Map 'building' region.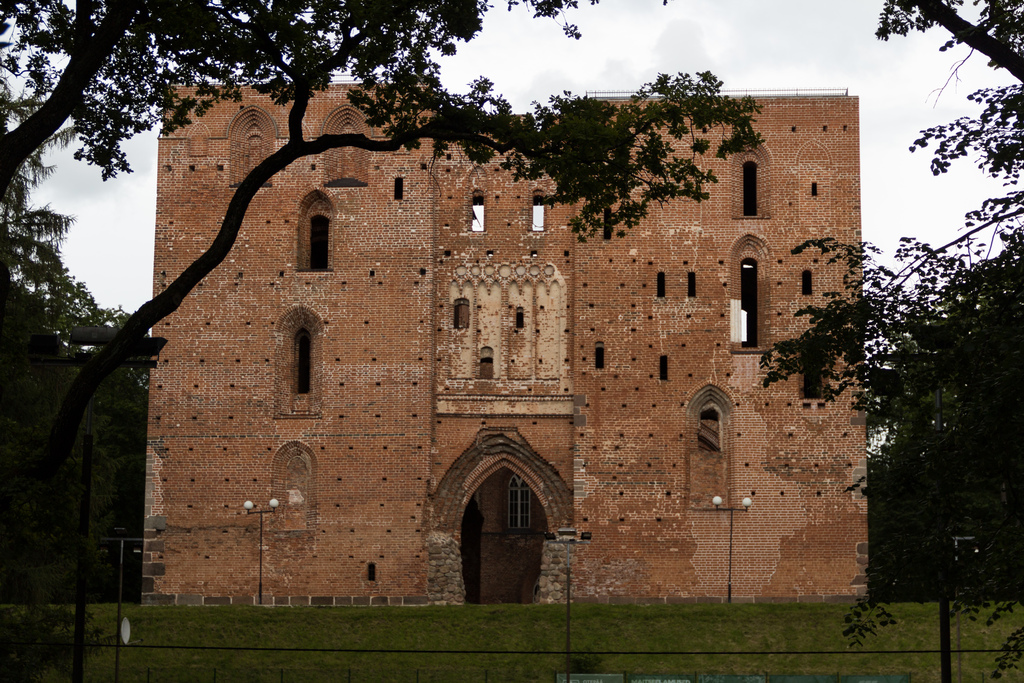
Mapped to rect(138, 80, 859, 604).
